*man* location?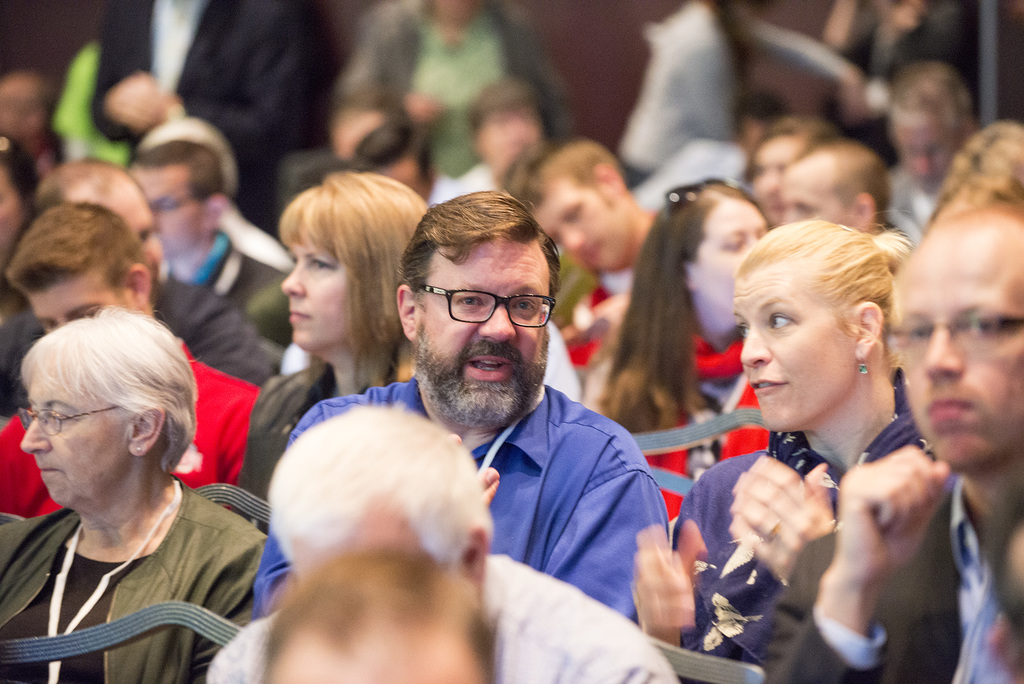
bbox=(501, 134, 669, 311)
